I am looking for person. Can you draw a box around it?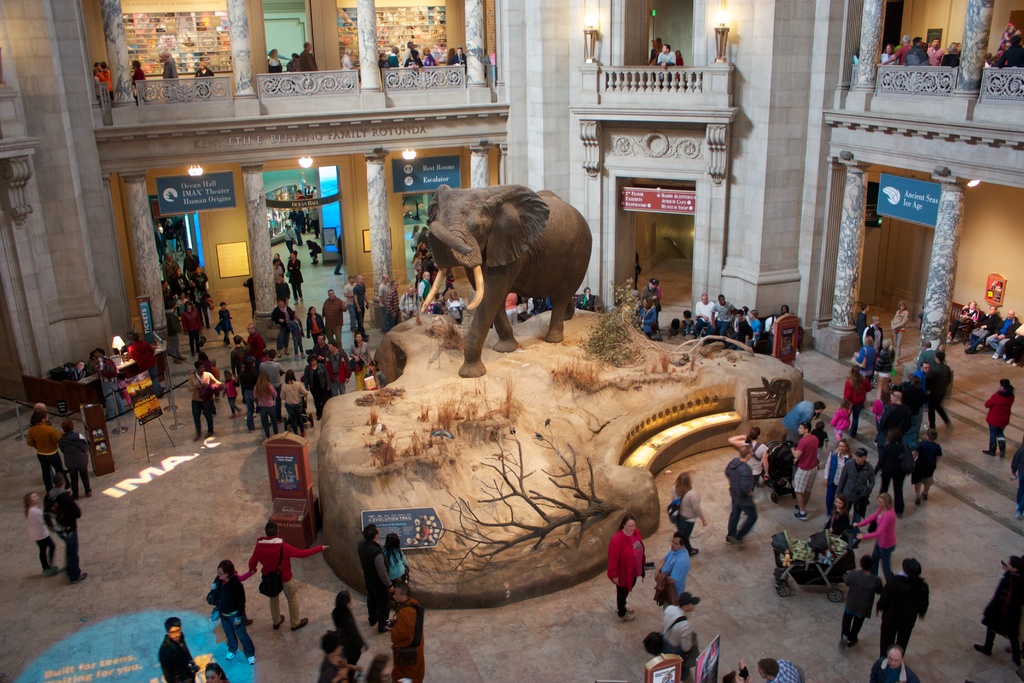
Sure, the bounding box is {"x1": 642, "y1": 278, "x2": 662, "y2": 321}.
